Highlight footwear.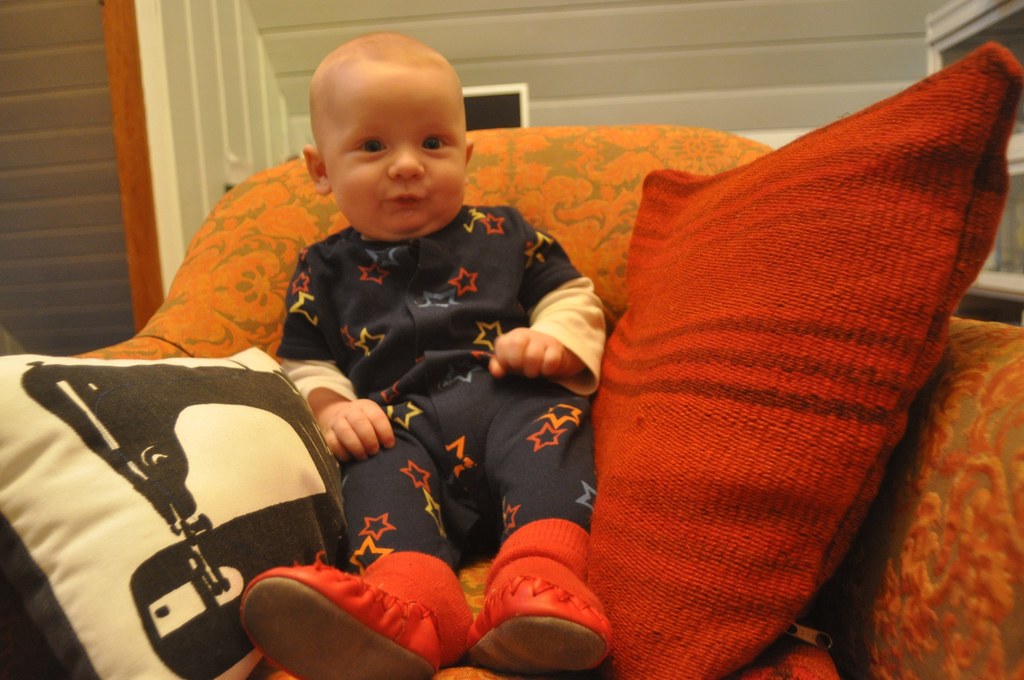
Highlighted region: (x1=462, y1=512, x2=620, y2=672).
